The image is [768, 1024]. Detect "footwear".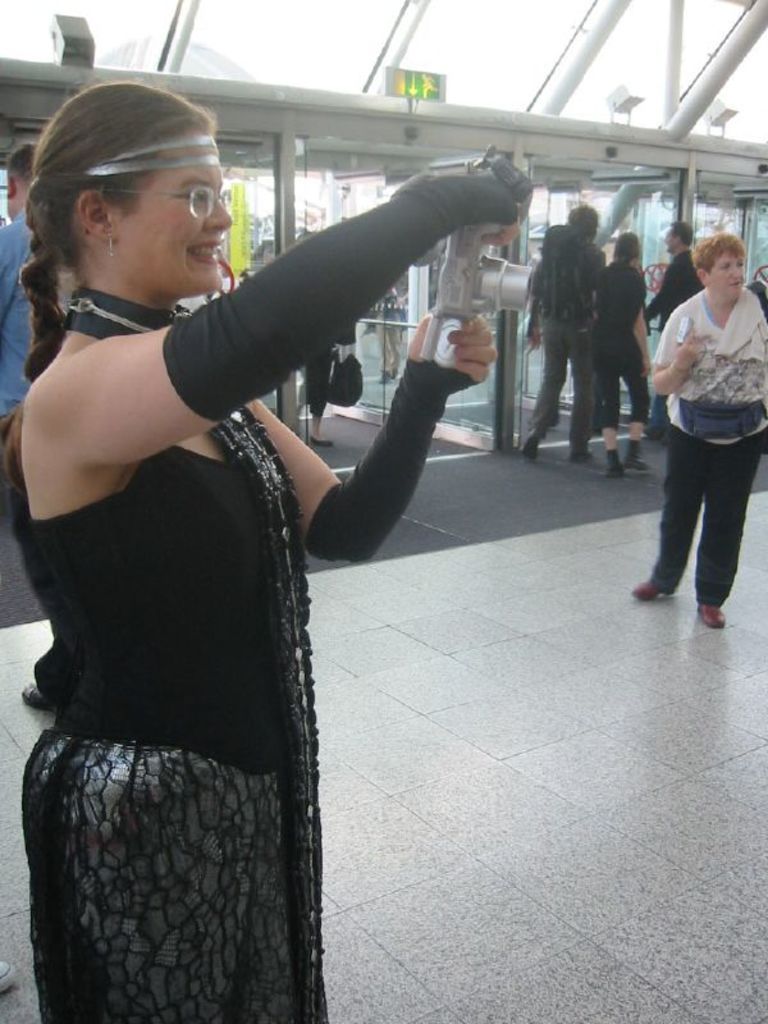
Detection: bbox(573, 449, 594, 460).
